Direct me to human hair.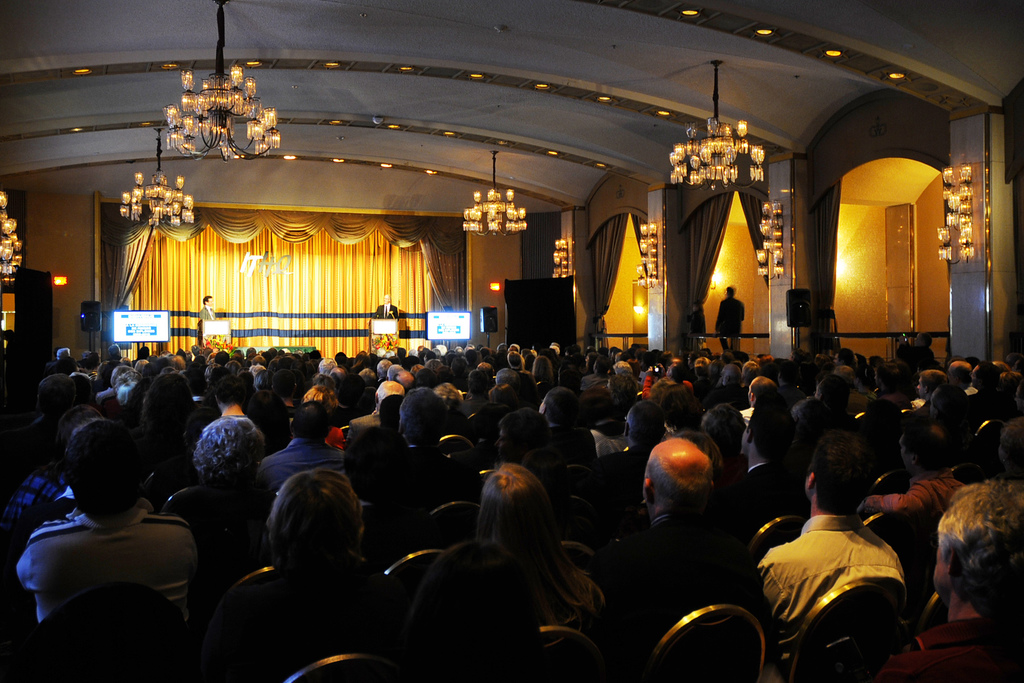
Direction: <box>255,474,356,588</box>.
